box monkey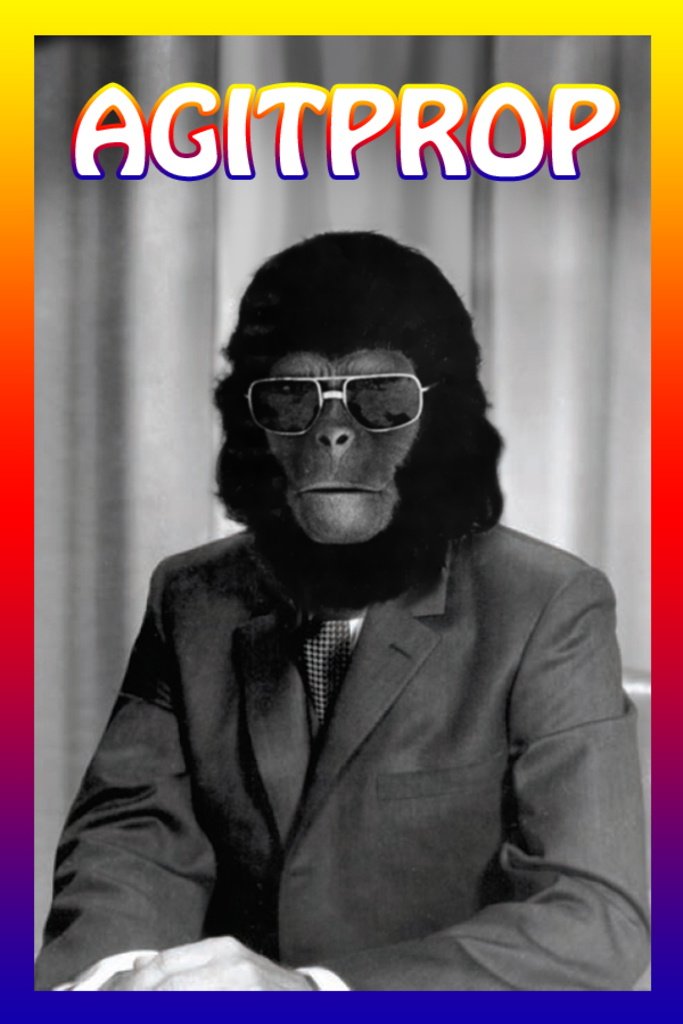
38,228,653,991
